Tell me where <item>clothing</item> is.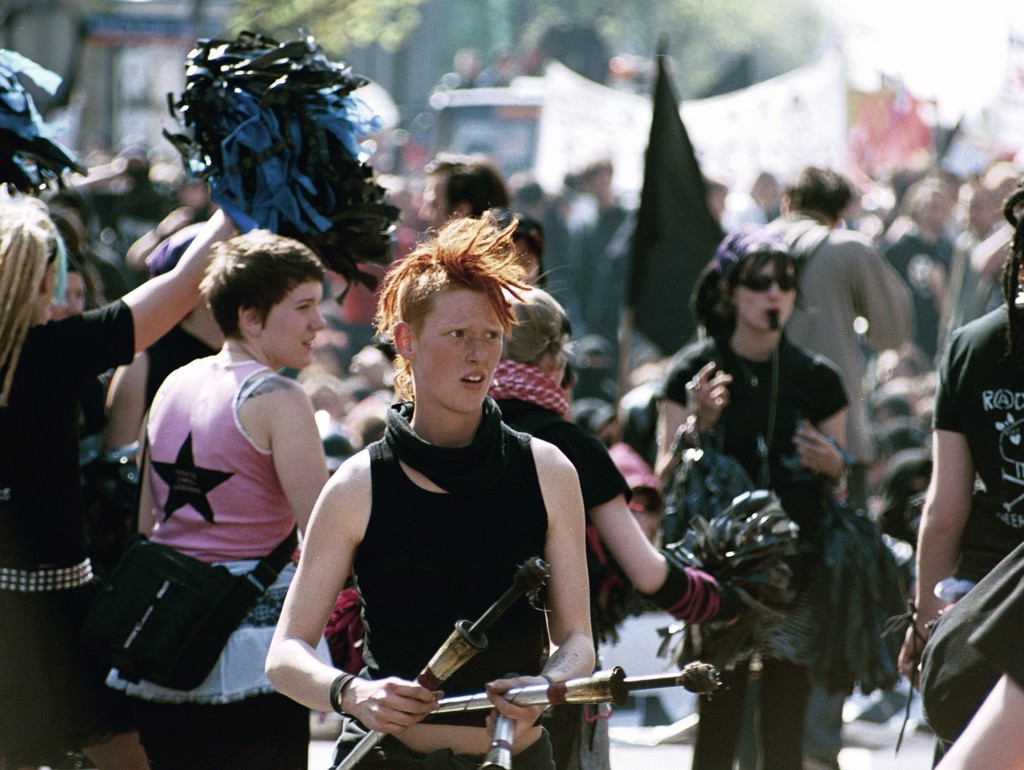
<item>clothing</item> is at [934,292,1023,539].
